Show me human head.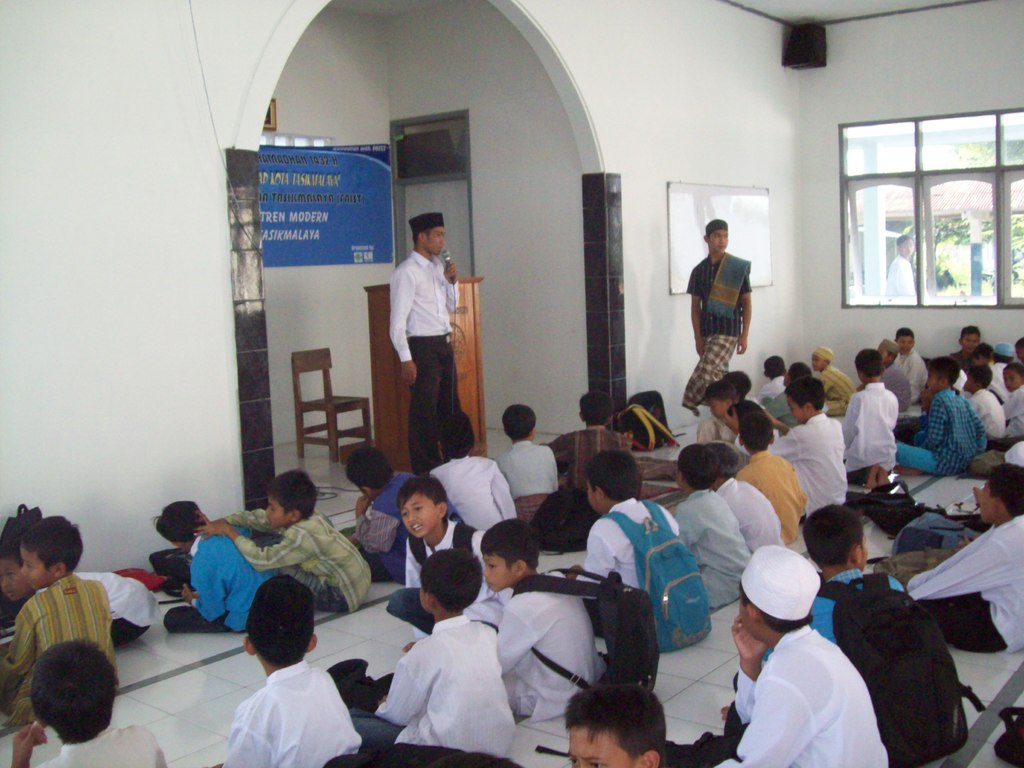
human head is here: 153/502/202/546.
